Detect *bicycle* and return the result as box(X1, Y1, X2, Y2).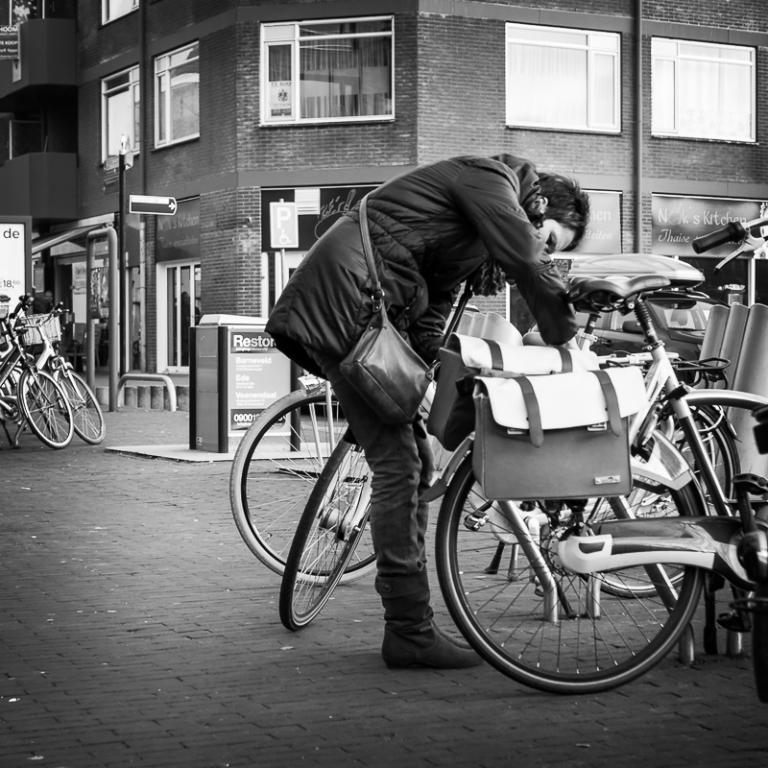
box(276, 229, 752, 622).
